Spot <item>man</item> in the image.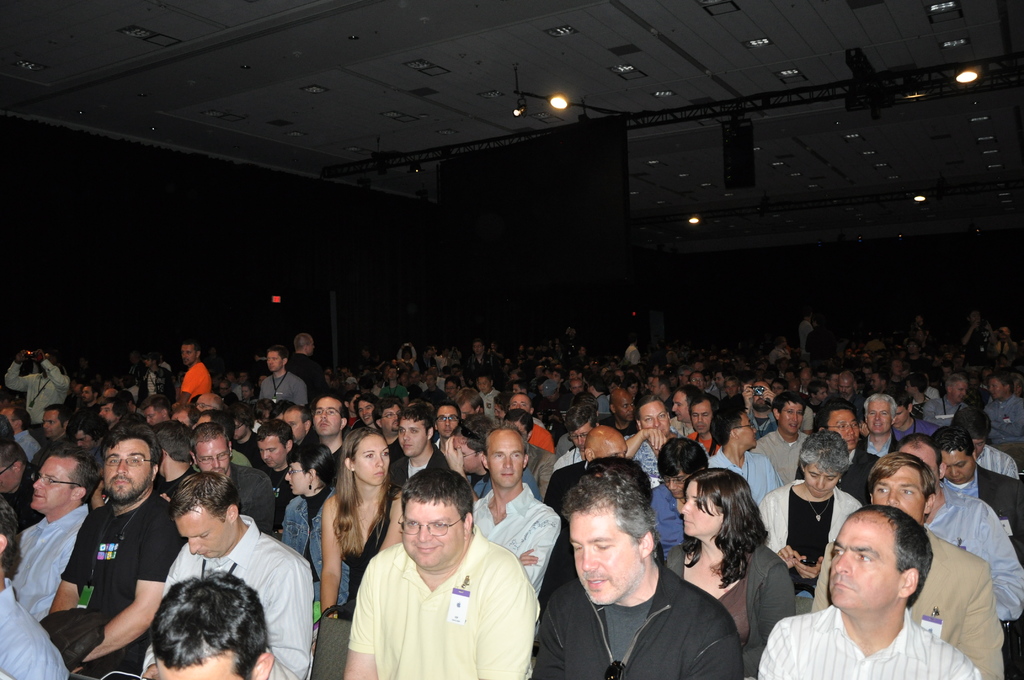
<item>man</item> found at bbox(307, 471, 539, 676).
